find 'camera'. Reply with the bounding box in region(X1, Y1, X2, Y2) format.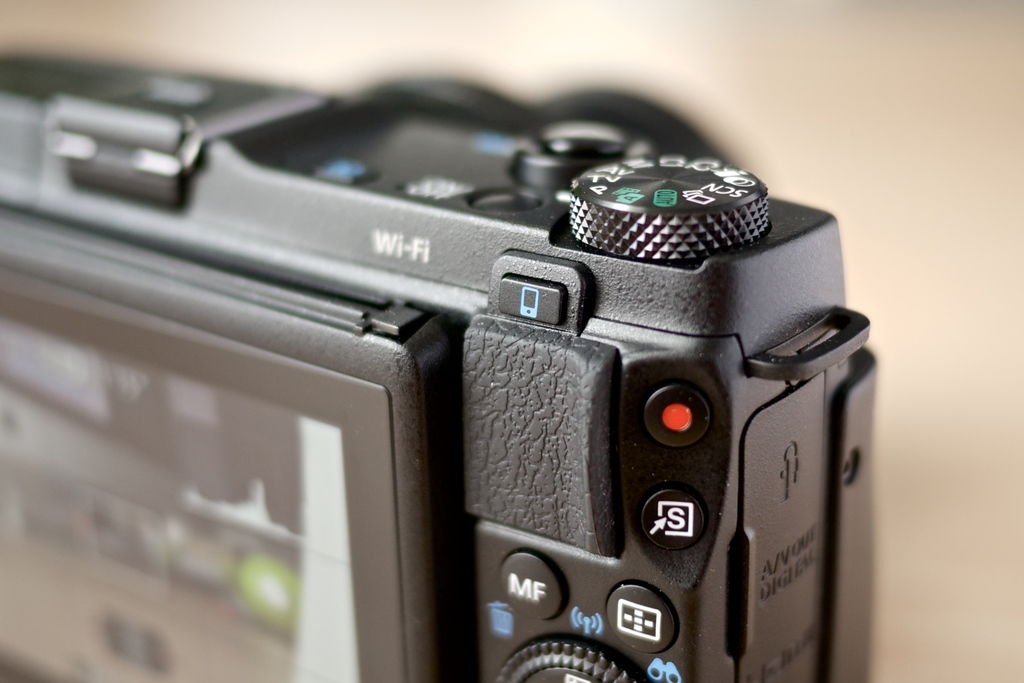
region(0, 50, 875, 682).
